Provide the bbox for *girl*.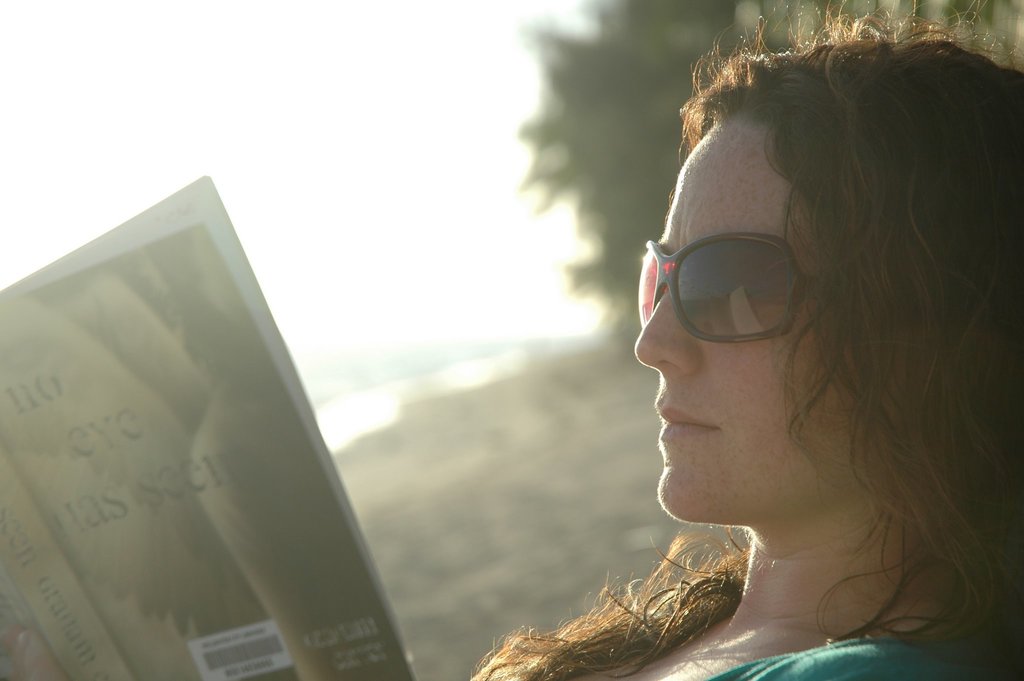
467, 0, 1023, 680.
